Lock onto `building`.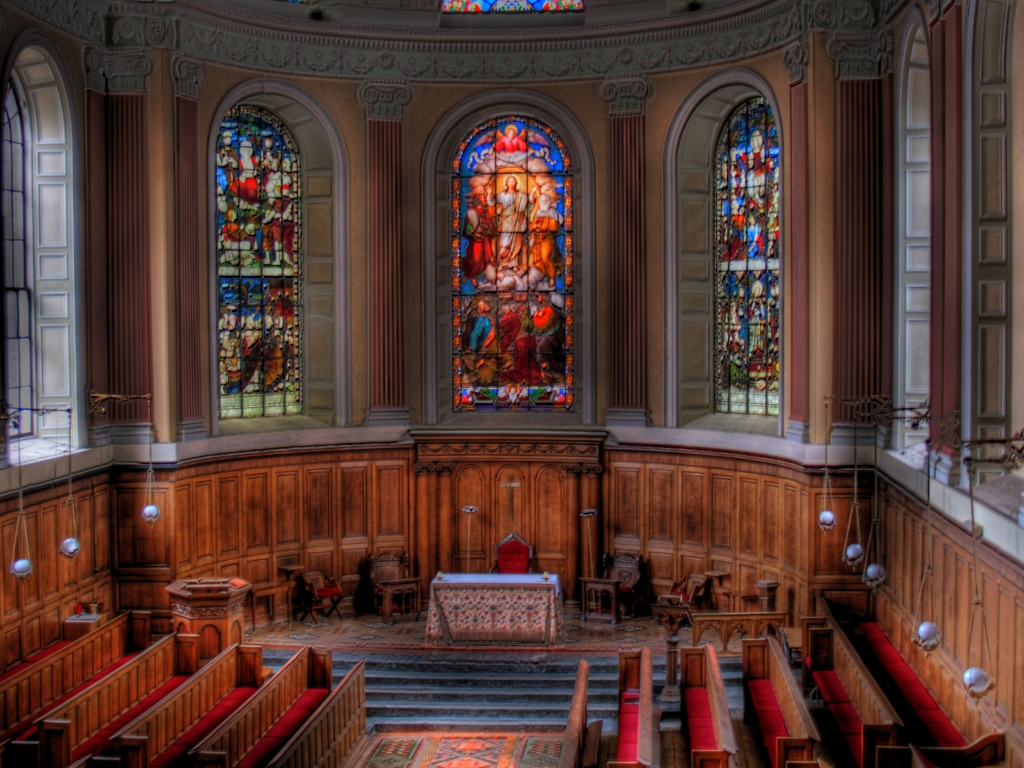
Locked: bbox(0, 0, 1023, 767).
